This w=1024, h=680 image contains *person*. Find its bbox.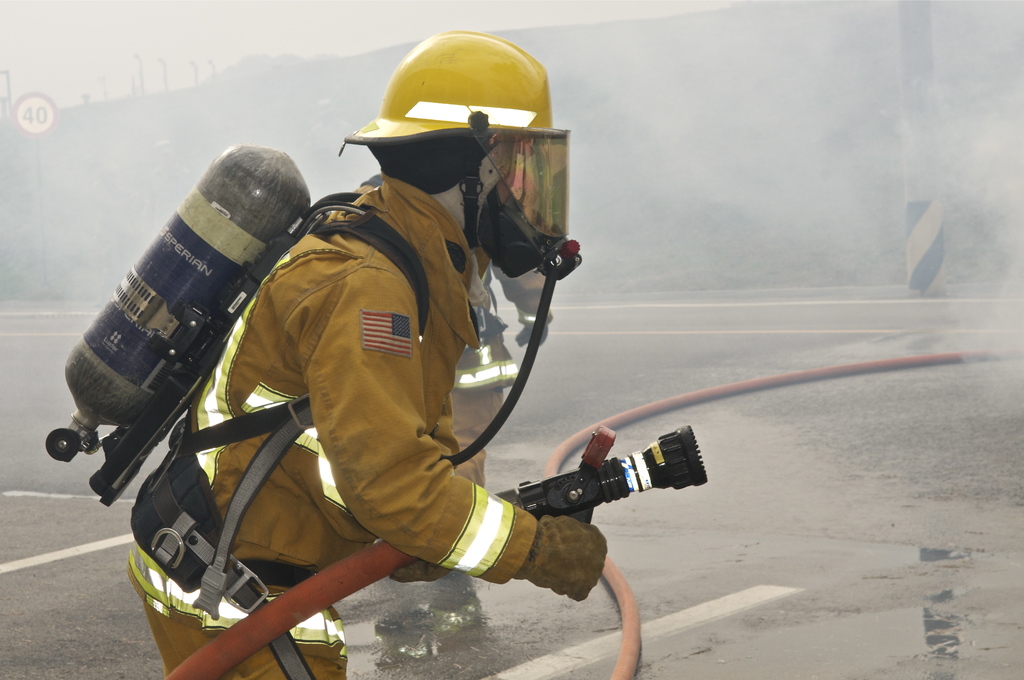
124:29:610:679.
